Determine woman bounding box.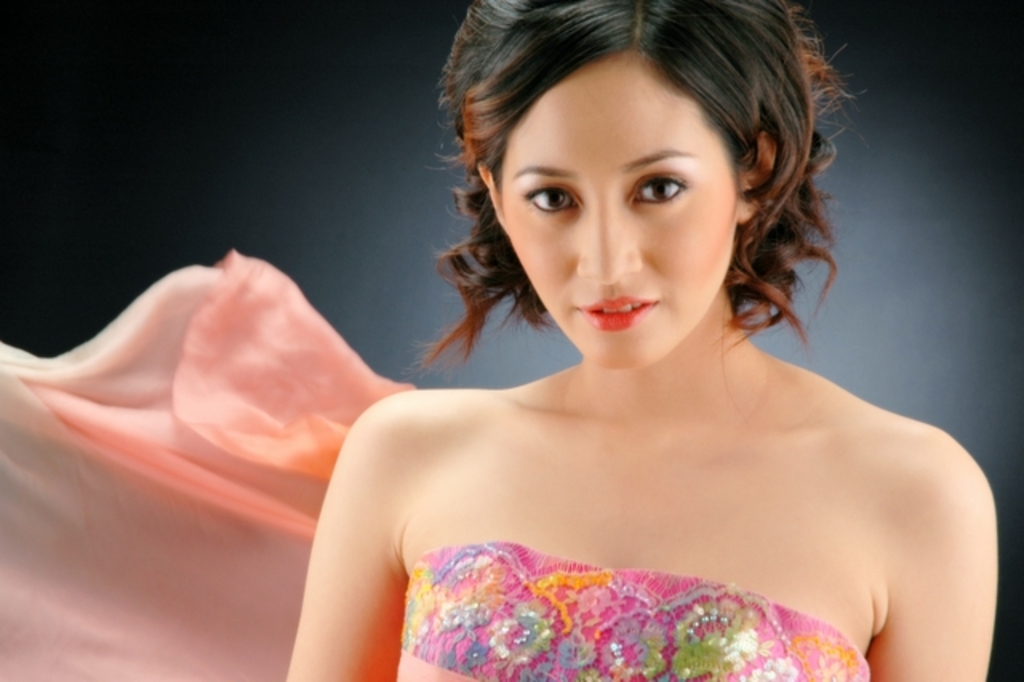
Determined: 282:0:1002:680.
